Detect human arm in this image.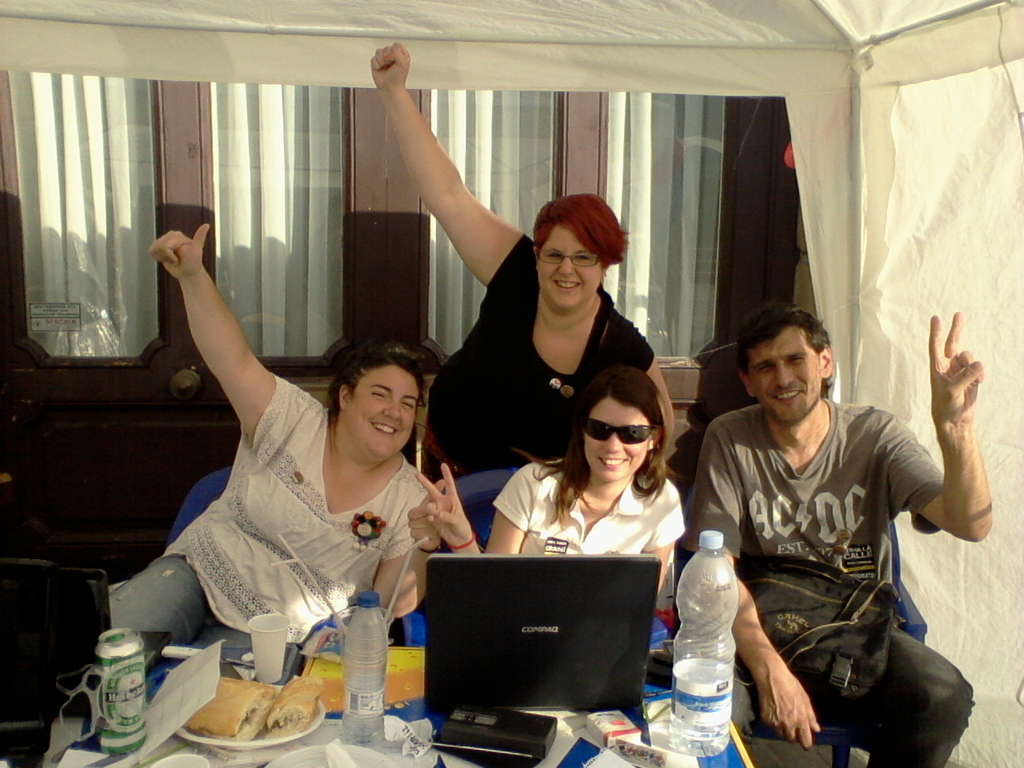
Detection: box(866, 290, 994, 562).
